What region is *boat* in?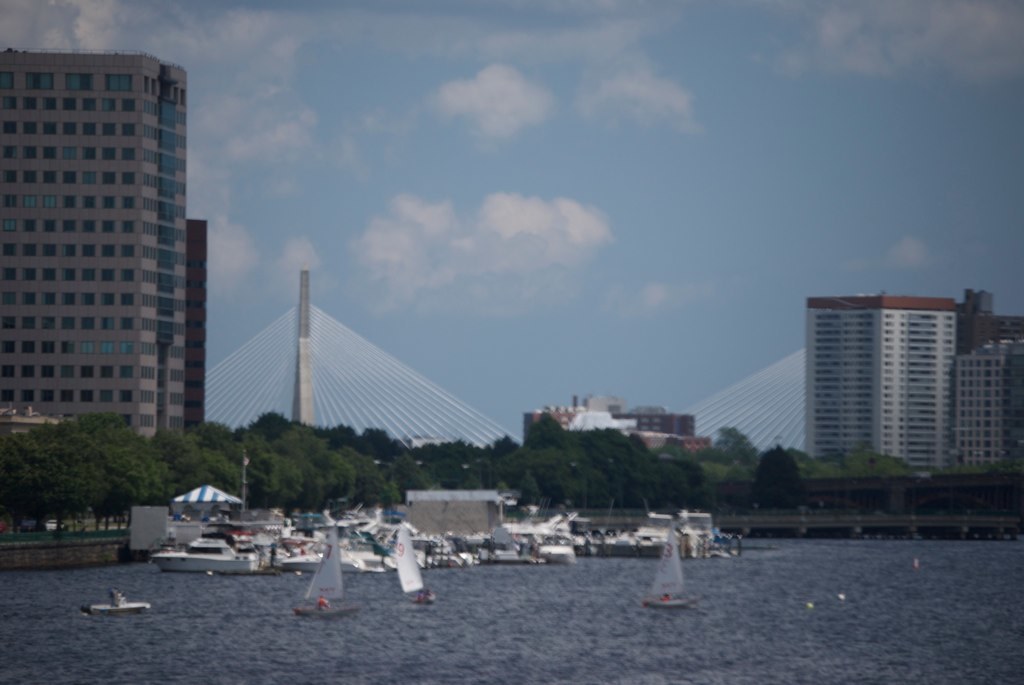
detection(149, 530, 265, 570).
